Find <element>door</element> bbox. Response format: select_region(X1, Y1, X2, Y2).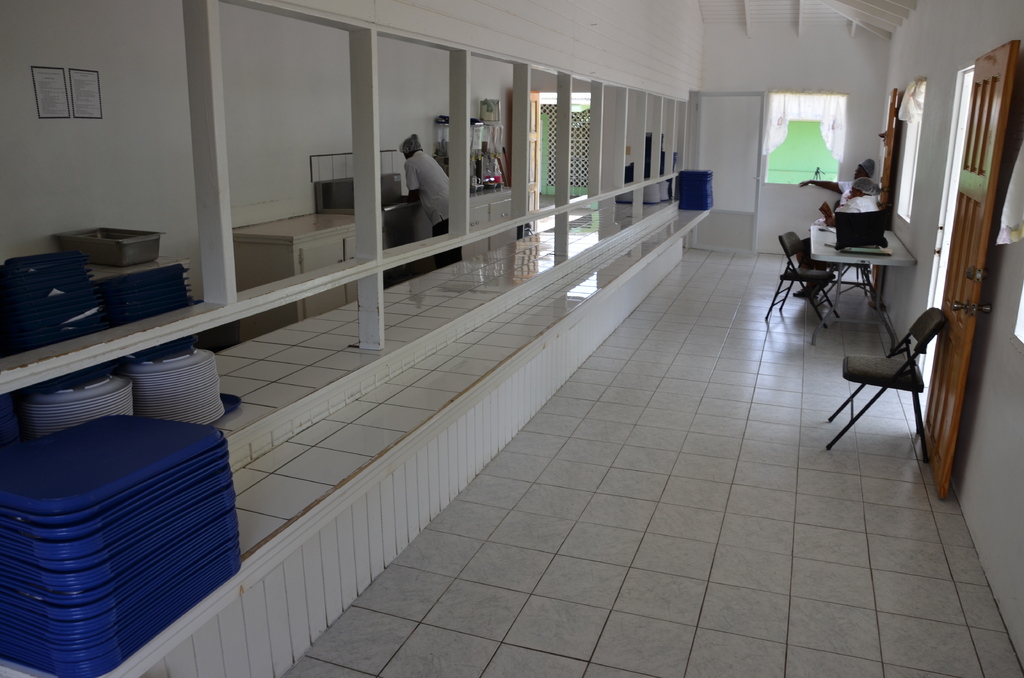
select_region(529, 92, 542, 236).
